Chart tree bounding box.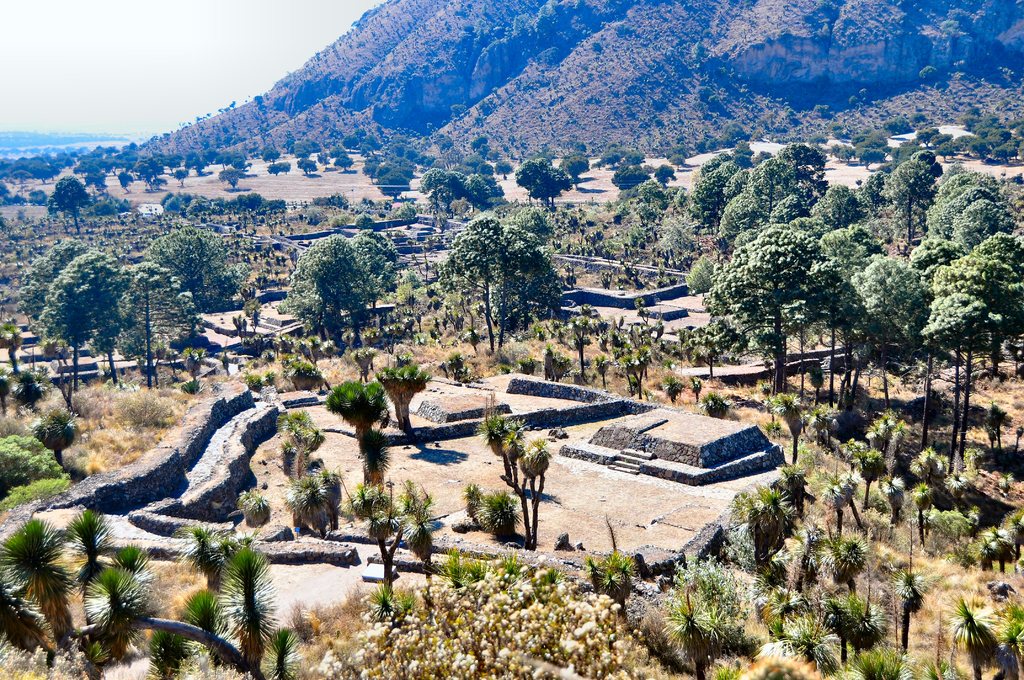
Charted: 356 434 388 487.
